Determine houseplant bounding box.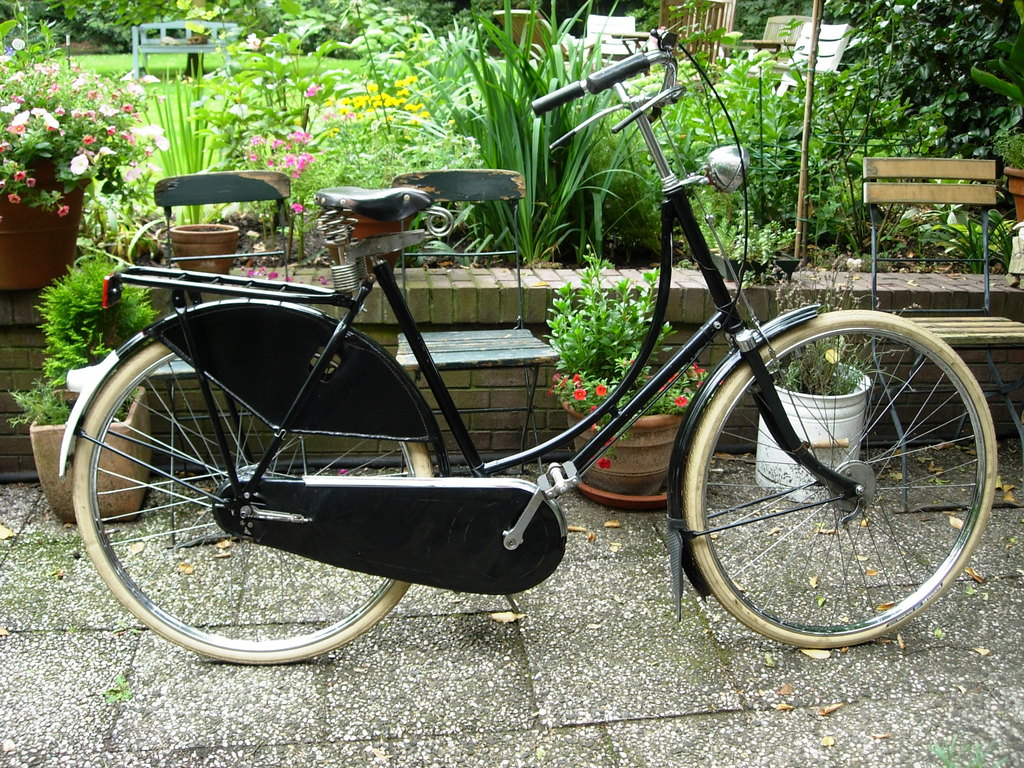
Determined: 536/233/715/499.
